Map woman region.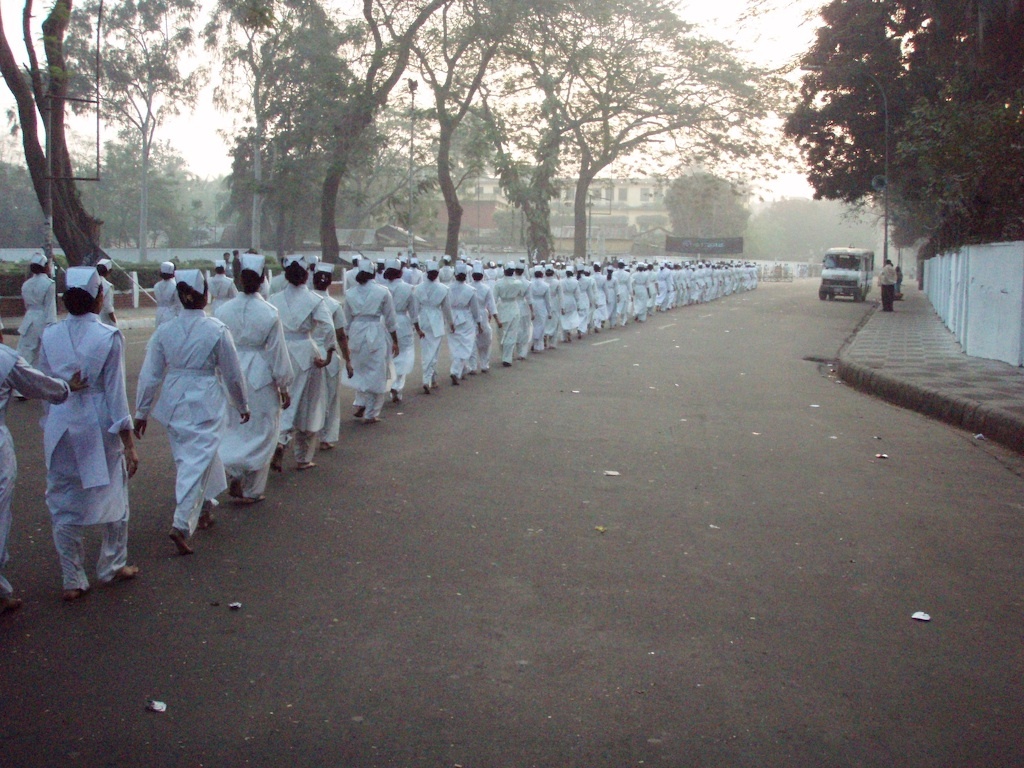
Mapped to [11,252,56,403].
